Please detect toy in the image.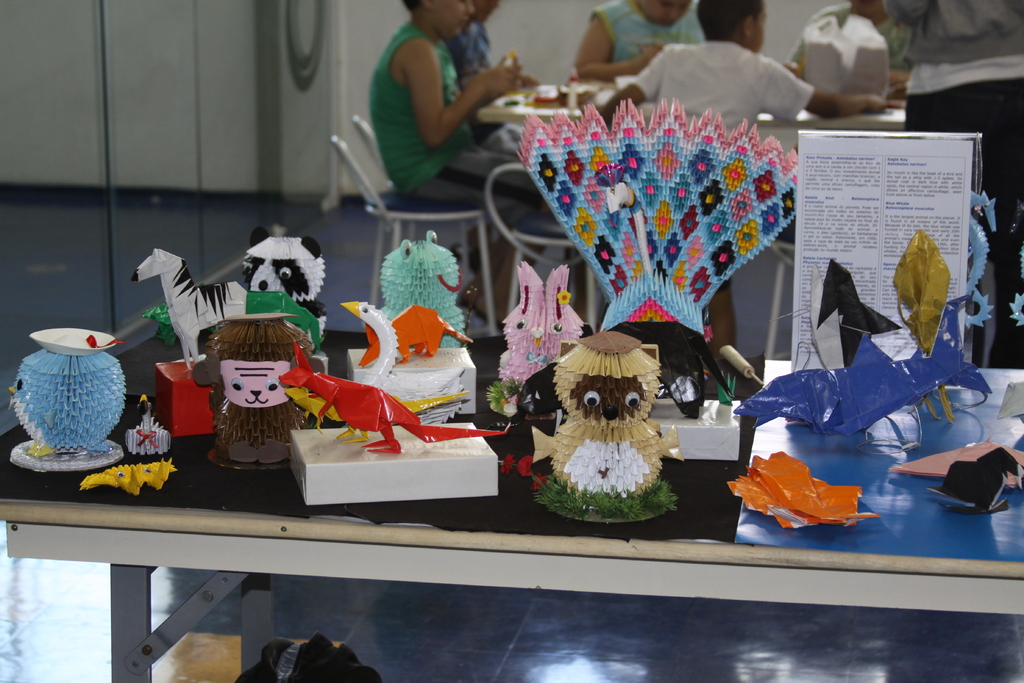
{"x1": 342, "y1": 300, "x2": 470, "y2": 427}.
